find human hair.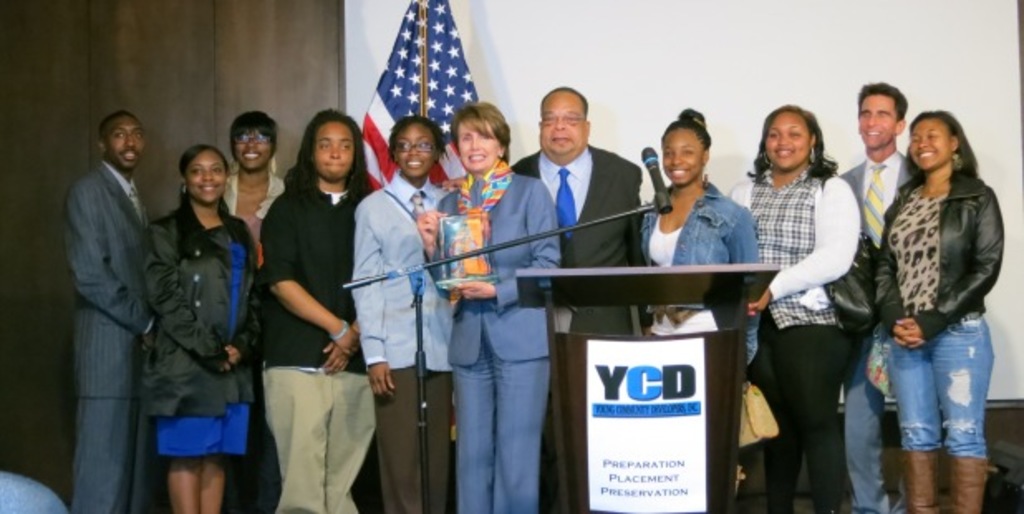
449:98:510:164.
